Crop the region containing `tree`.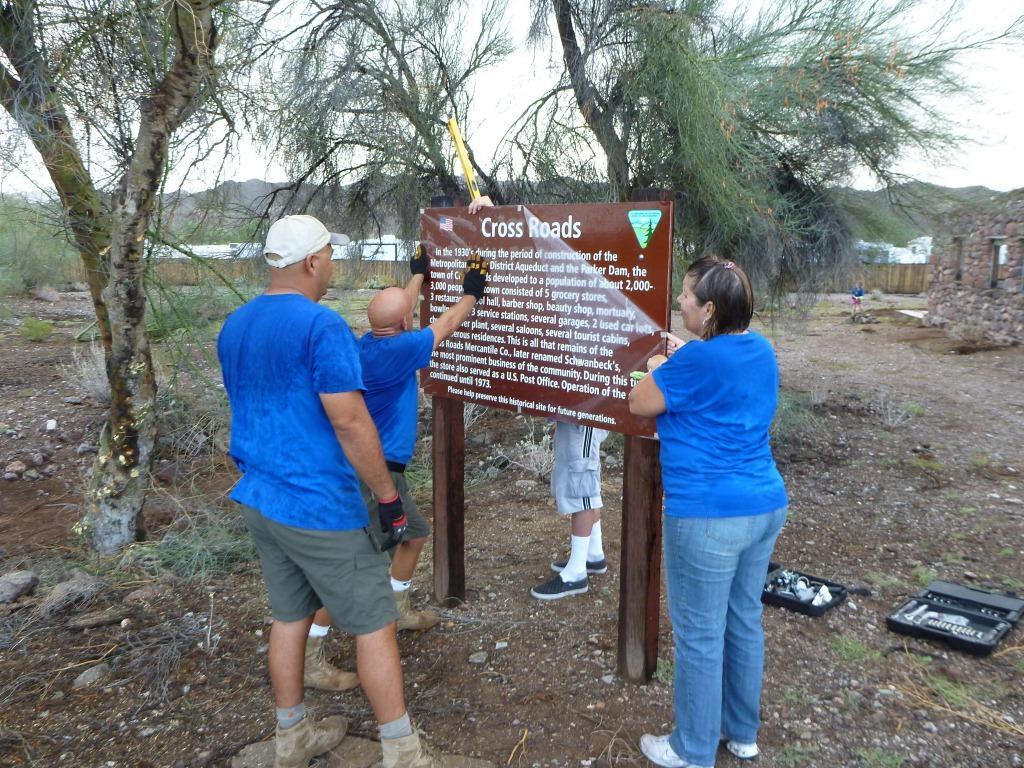
Crop region: pyautogui.locateOnScreen(0, 0, 280, 565).
